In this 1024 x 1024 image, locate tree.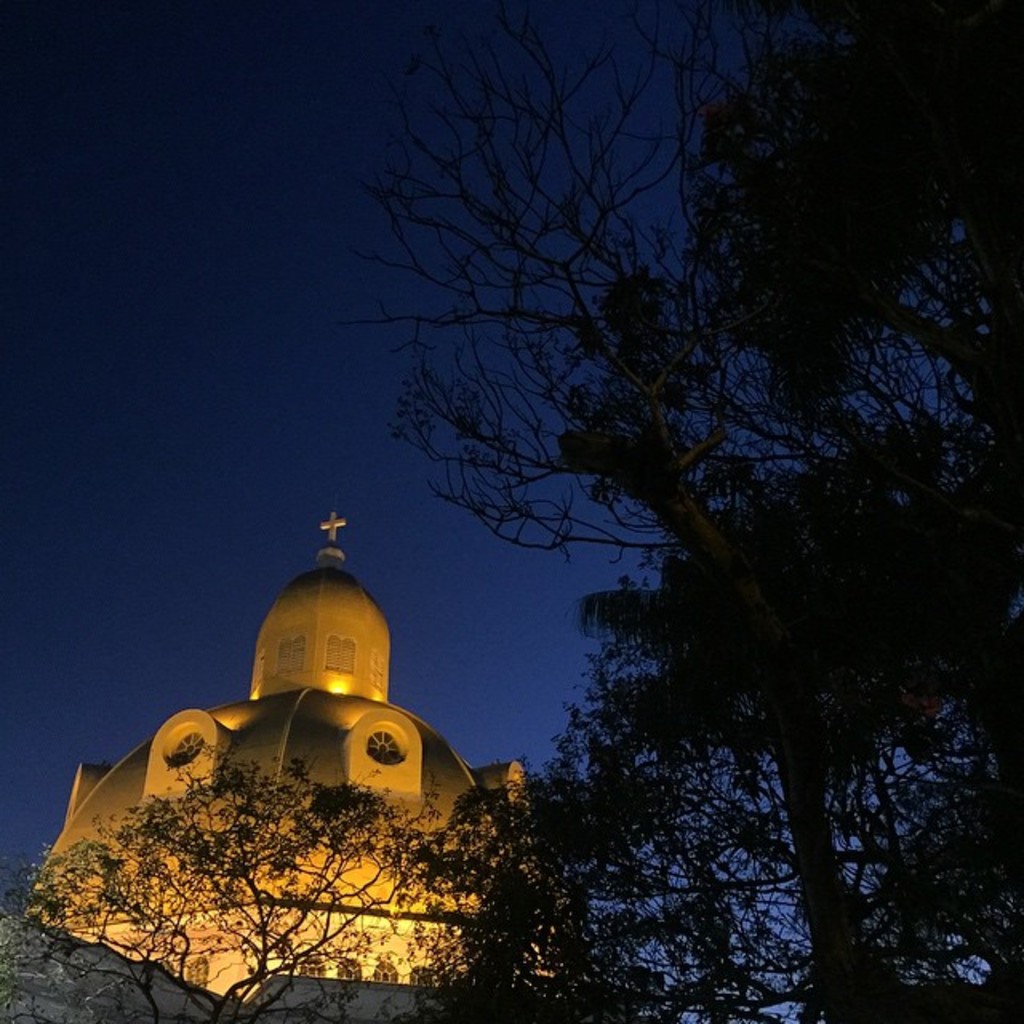
Bounding box: box=[333, 14, 882, 954].
